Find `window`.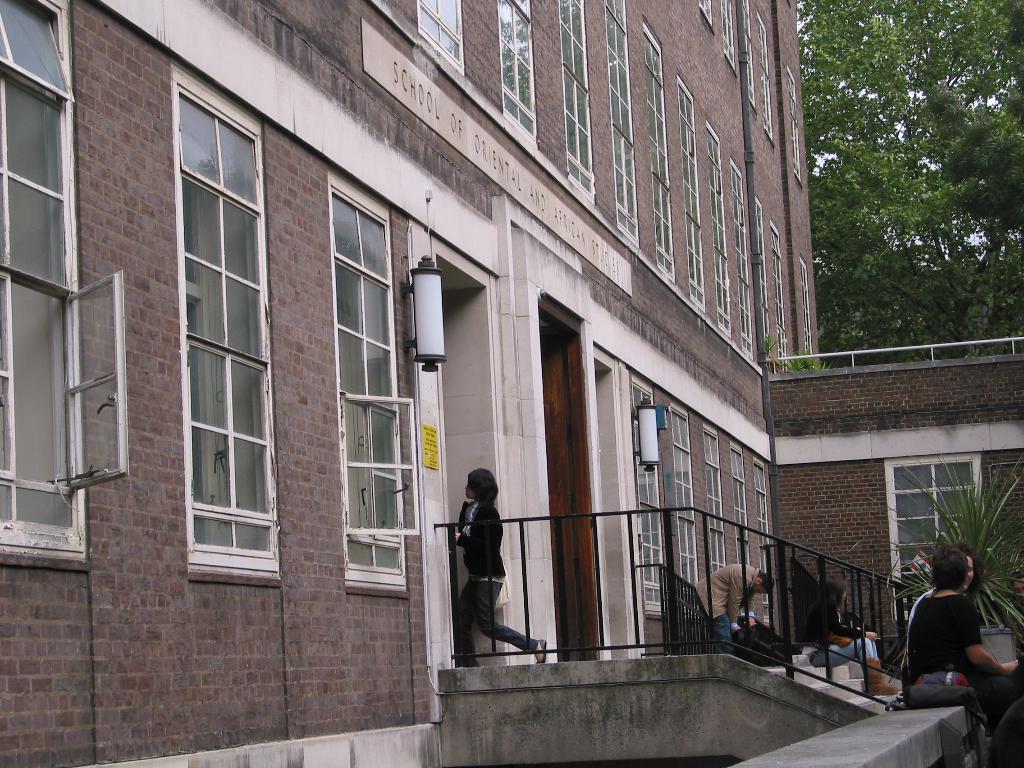
detection(598, 0, 639, 243).
